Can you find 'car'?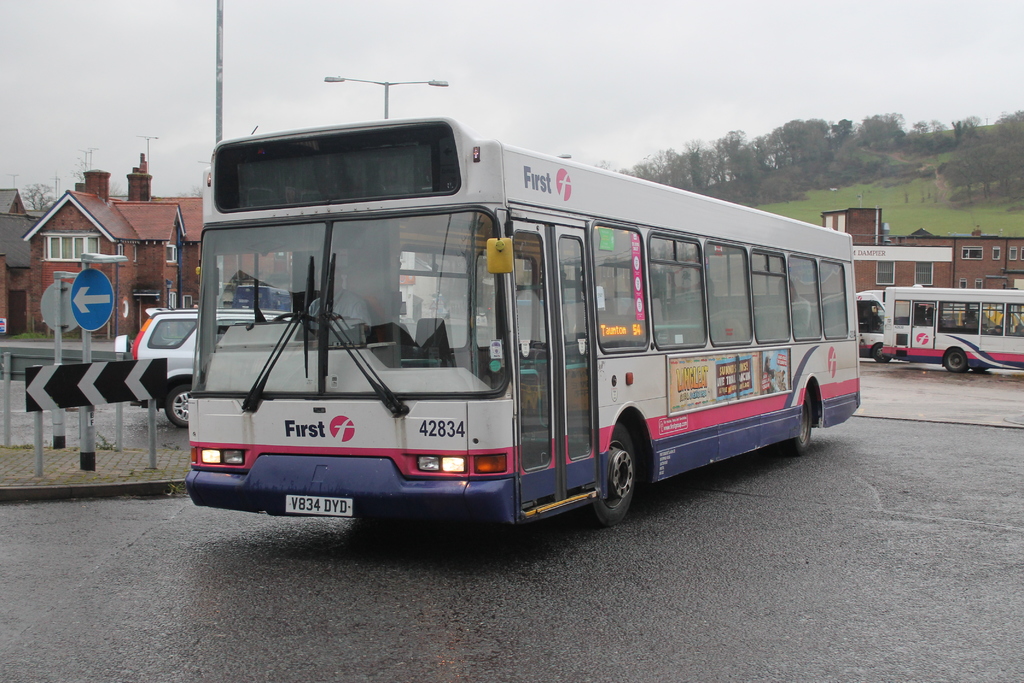
Yes, bounding box: 130:304:295:427.
